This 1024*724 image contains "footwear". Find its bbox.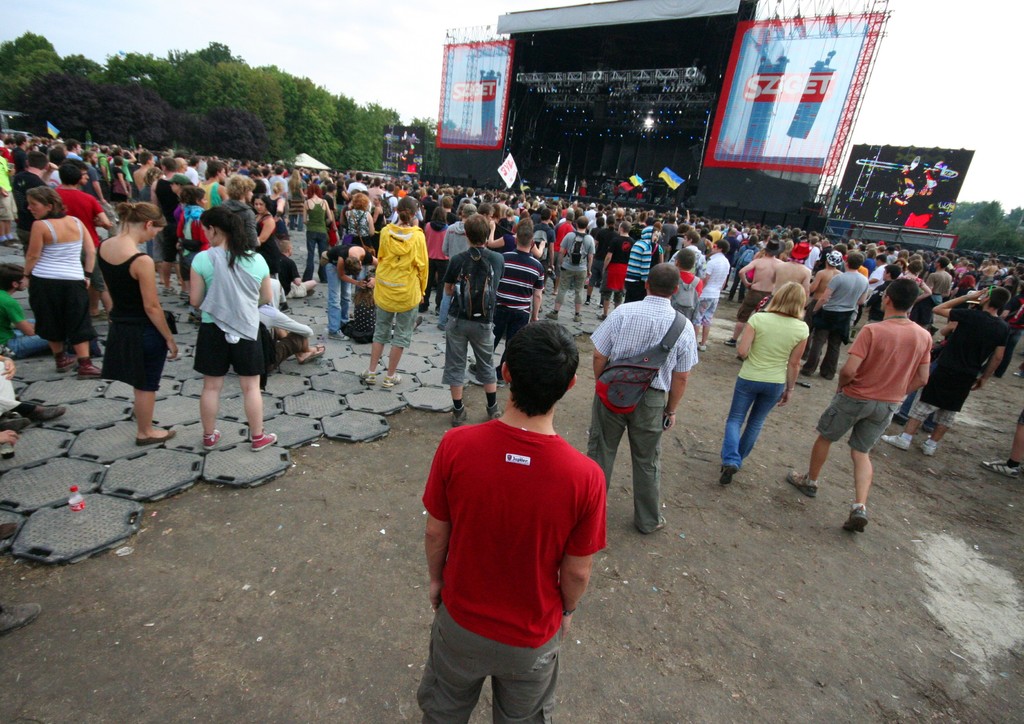
Rect(842, 508, 868, 536).
